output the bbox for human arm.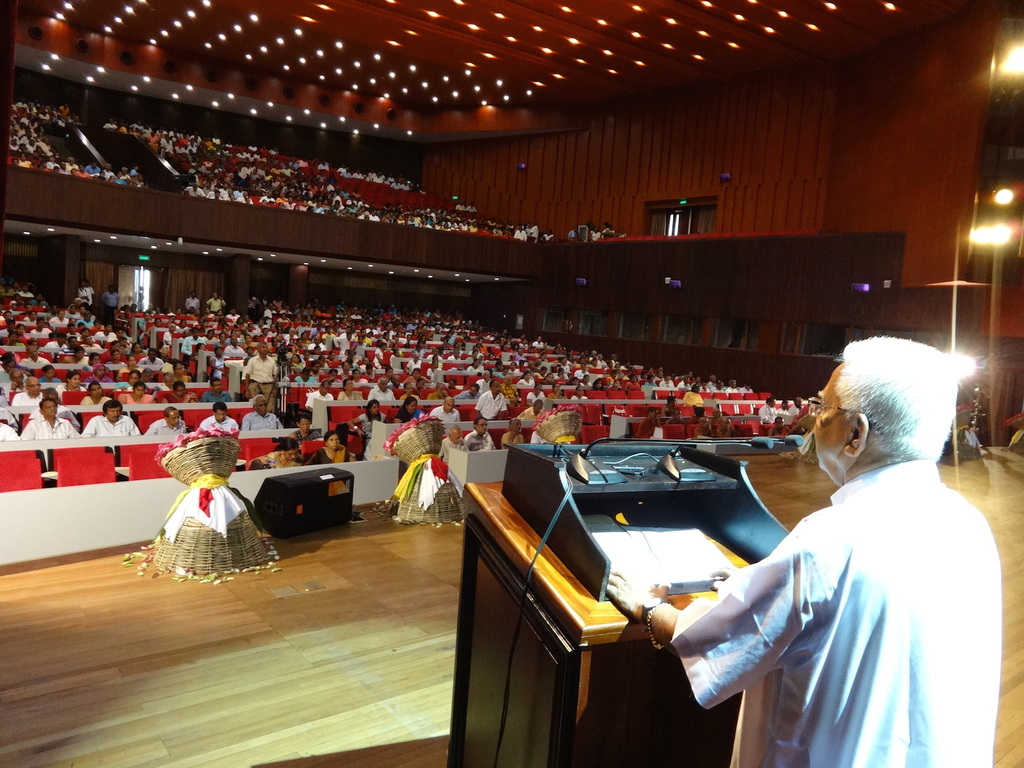
left=111, top=378, right=114, bottom=382.
